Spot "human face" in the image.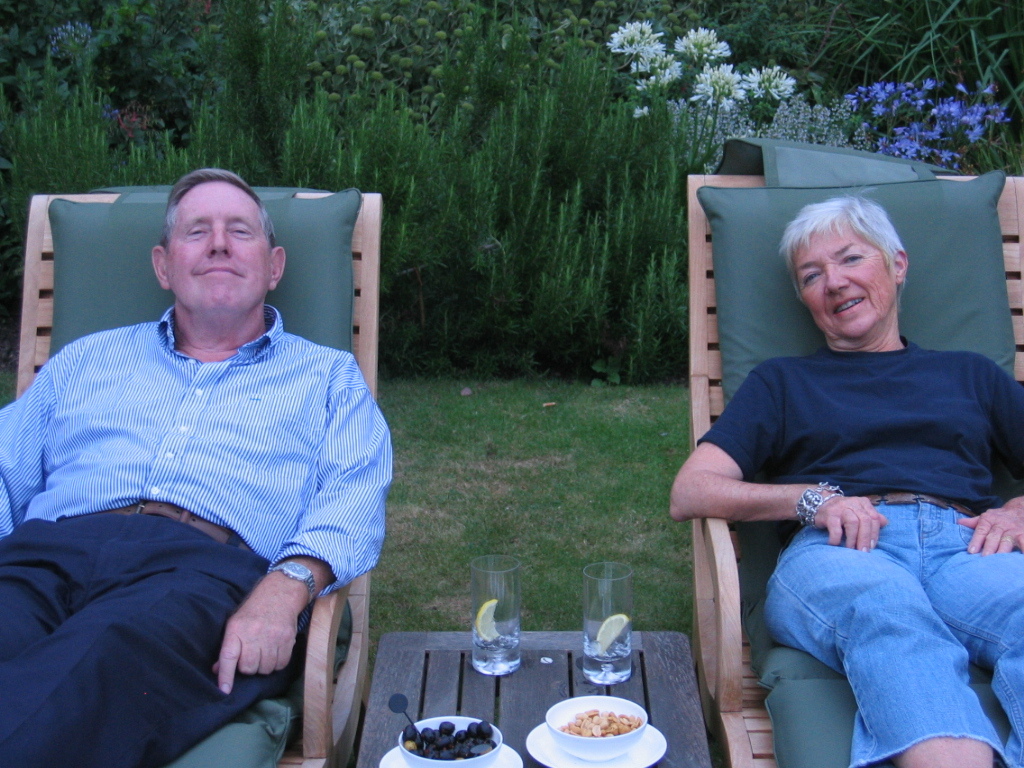
"human face" found at l=799, t=216, r=896, b=344.
